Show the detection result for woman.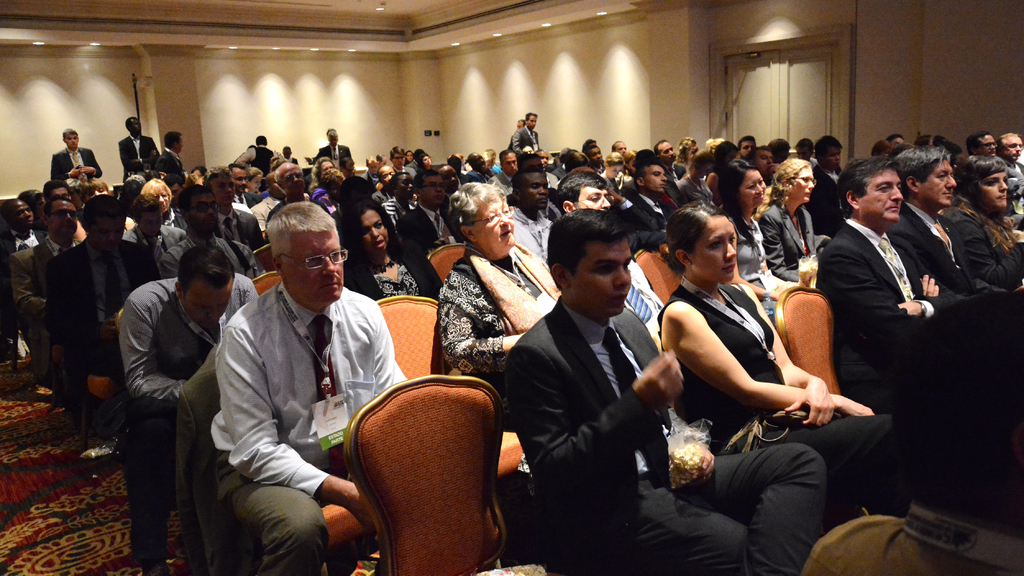
locate(749, 154, 829, 295).
